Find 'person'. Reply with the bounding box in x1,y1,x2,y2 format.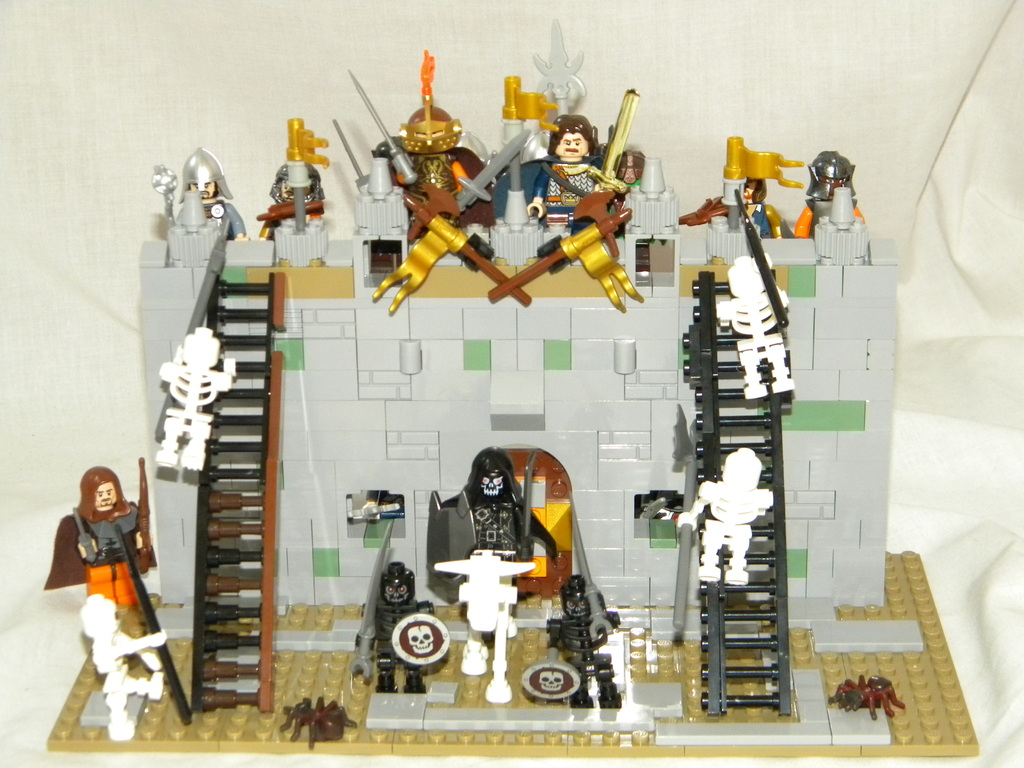
533,118,605,227.
